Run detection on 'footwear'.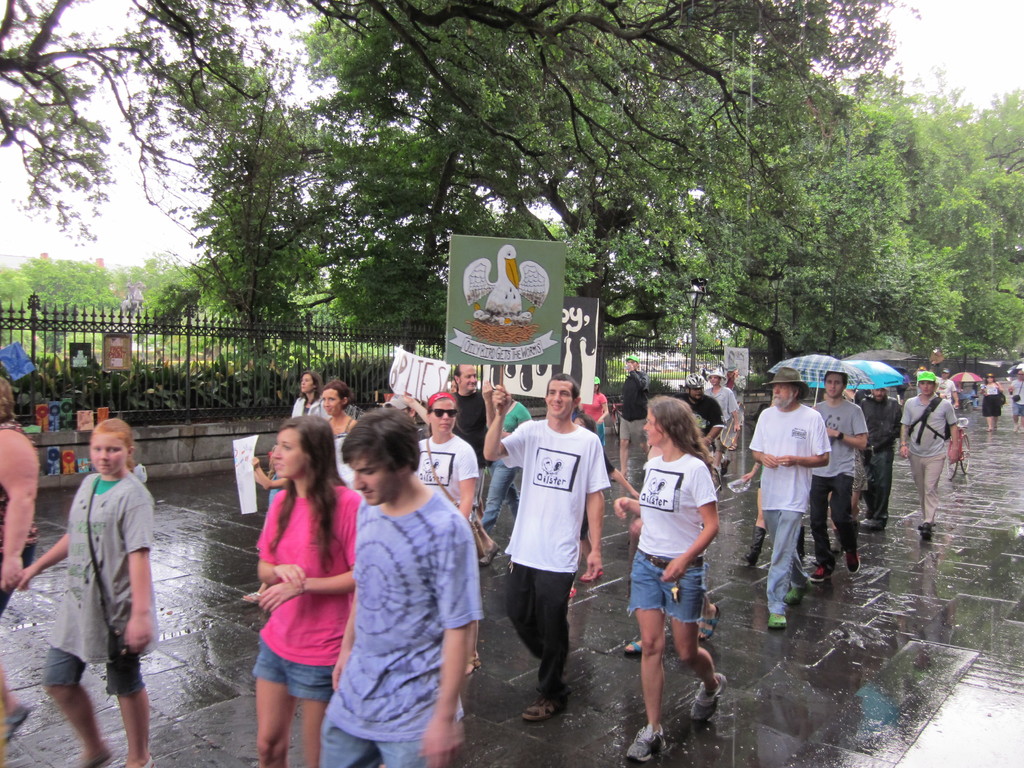
Result: box=[584, 568, 605, 582].
